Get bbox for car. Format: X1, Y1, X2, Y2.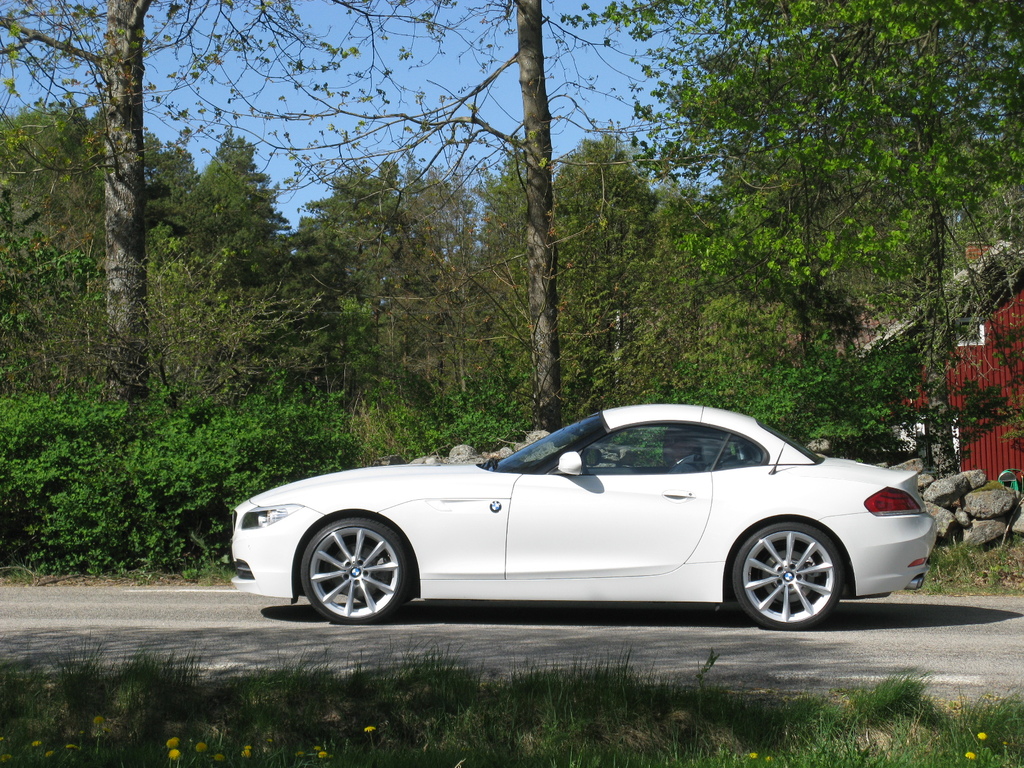
233, 400, 937, 627.
